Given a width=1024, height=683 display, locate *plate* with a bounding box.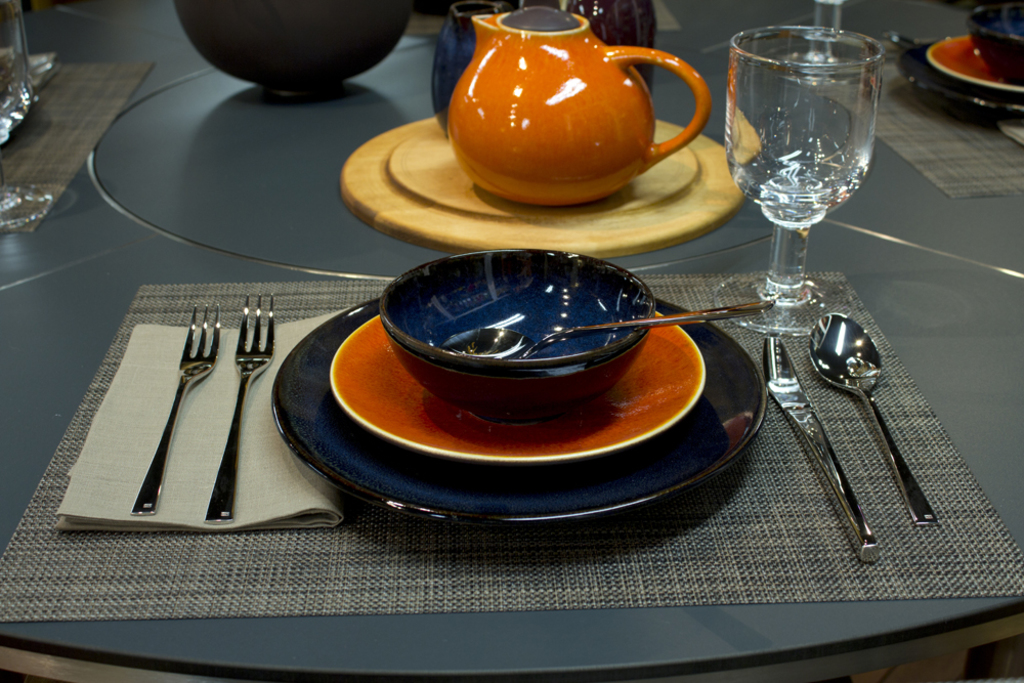
Located: bbox=(898, 45, 1023, 112).
